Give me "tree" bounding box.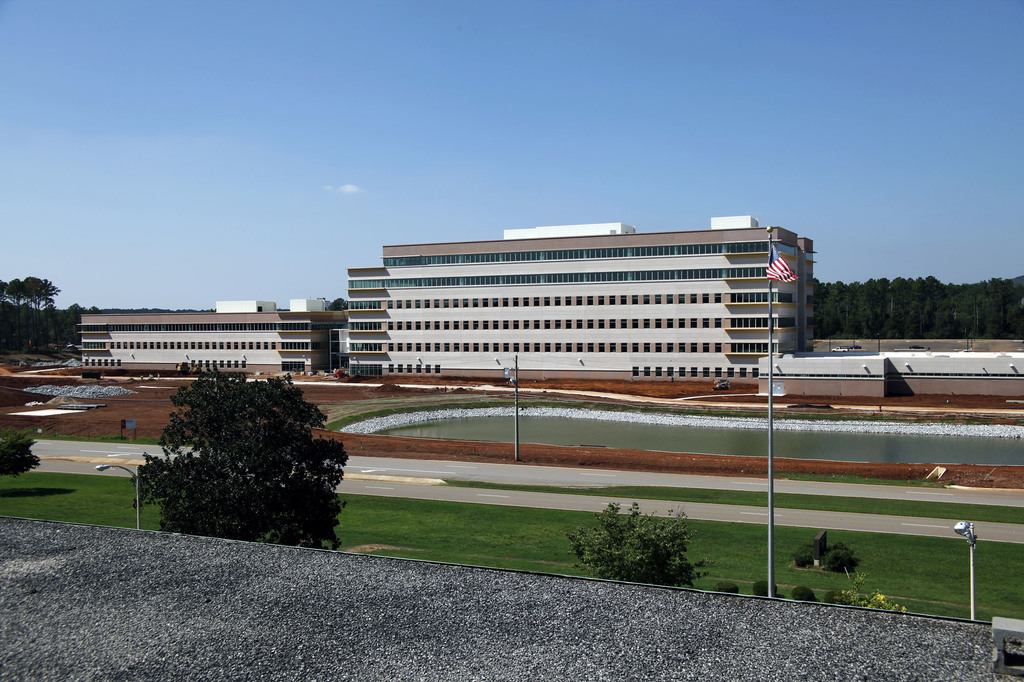
{"left": 140, "top": 360, "right": 342, "bottom": 548}.
